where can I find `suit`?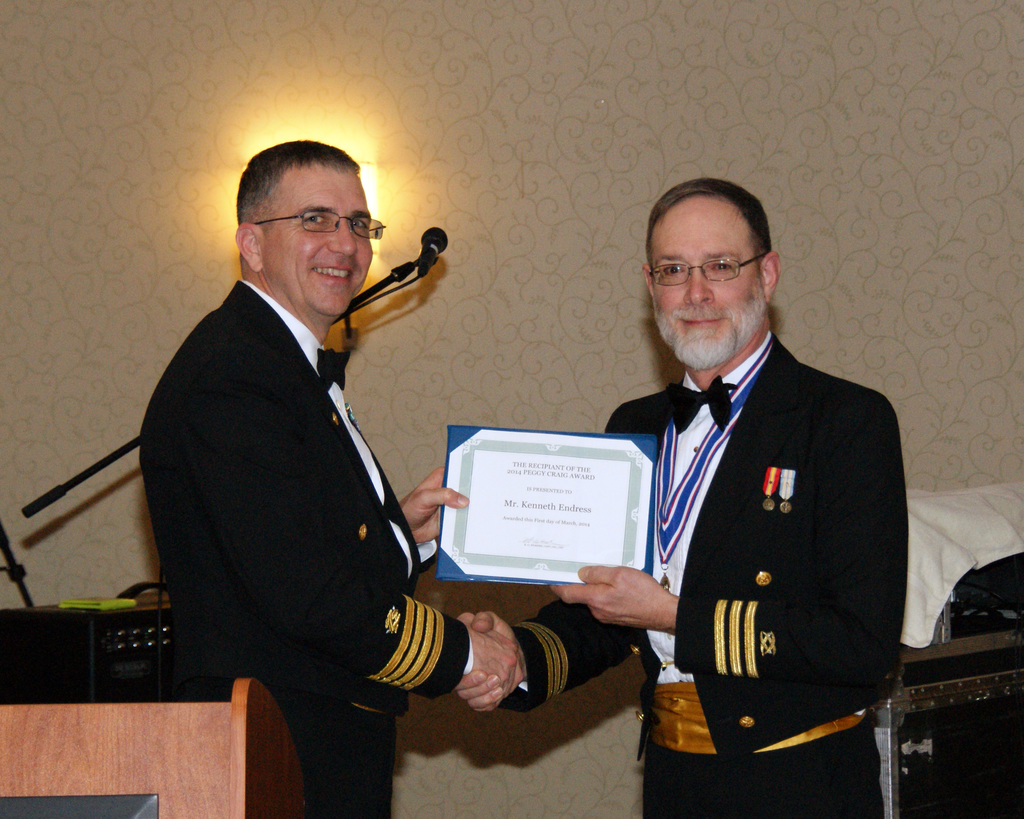
You can find it at [left=142, top=280, right=468, bottom=818].
